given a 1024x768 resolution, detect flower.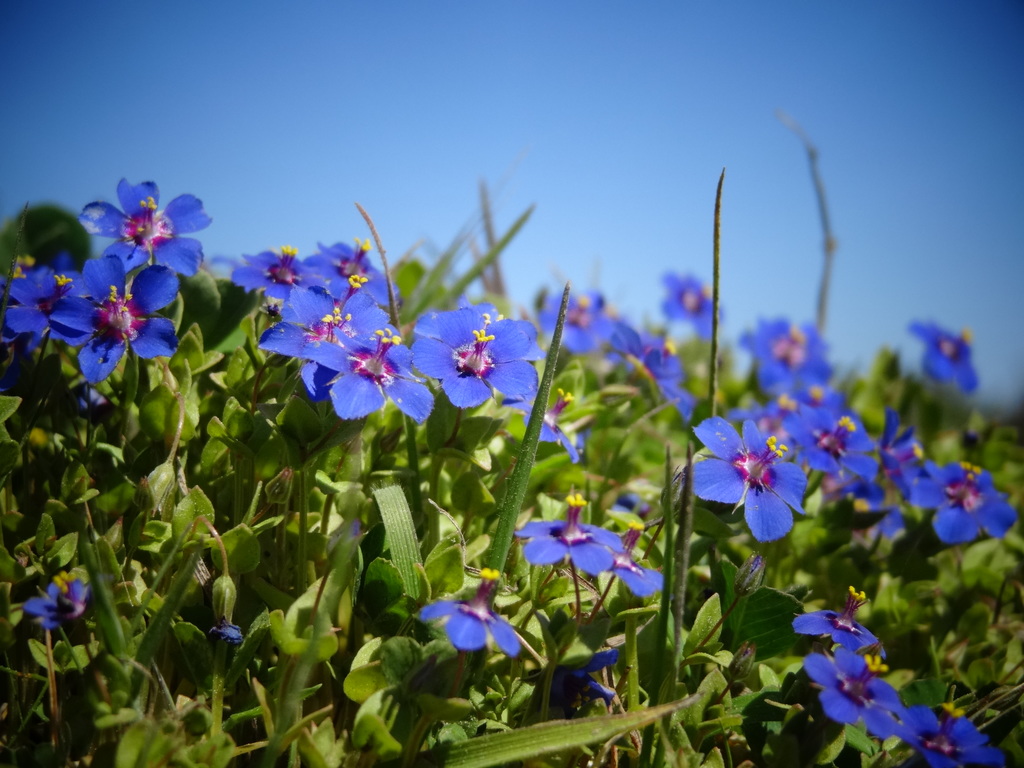
l=541, t=290, r=614, b=353.
